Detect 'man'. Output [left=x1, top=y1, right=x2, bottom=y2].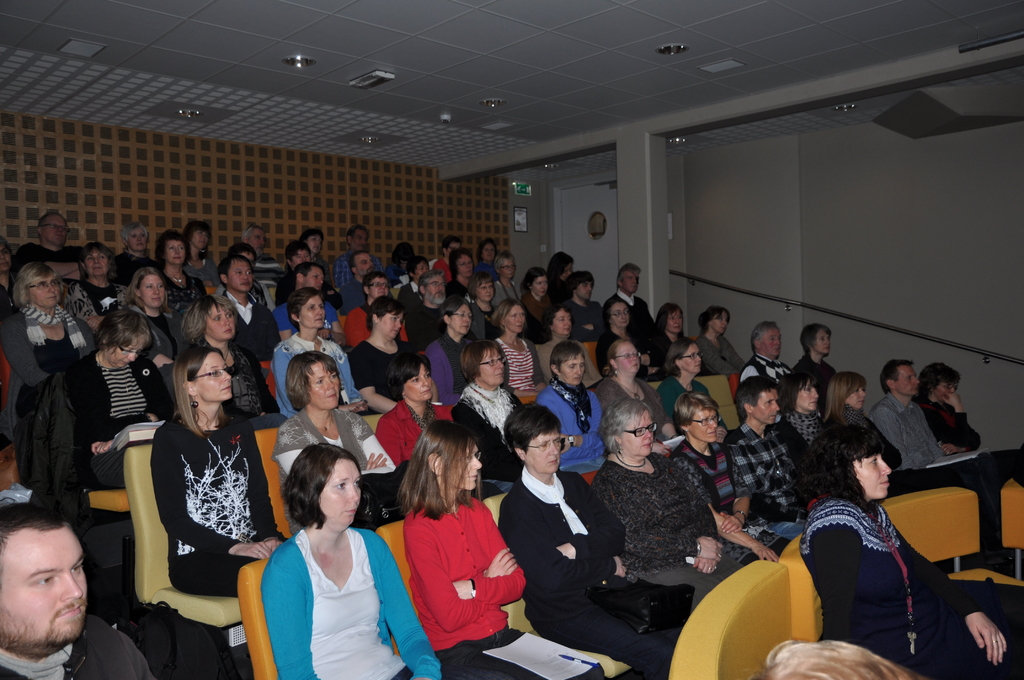
[left=241, top=224, right=285, bottom=288].
